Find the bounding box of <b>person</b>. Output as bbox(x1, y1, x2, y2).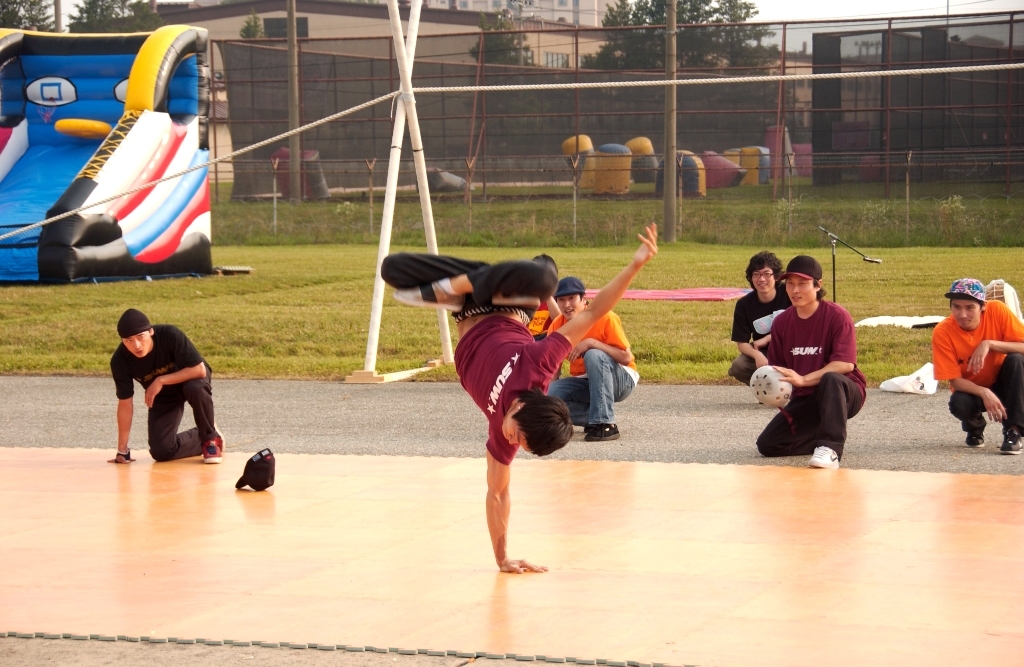
bbox(751, 256, 864, 466).
